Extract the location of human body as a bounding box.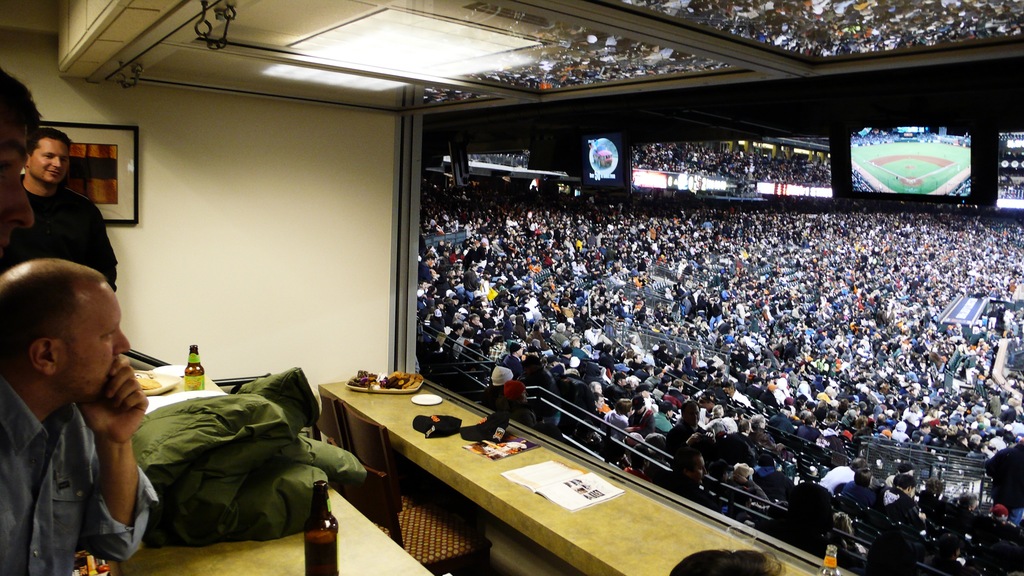
bbox(436, 333, 451, 348).
